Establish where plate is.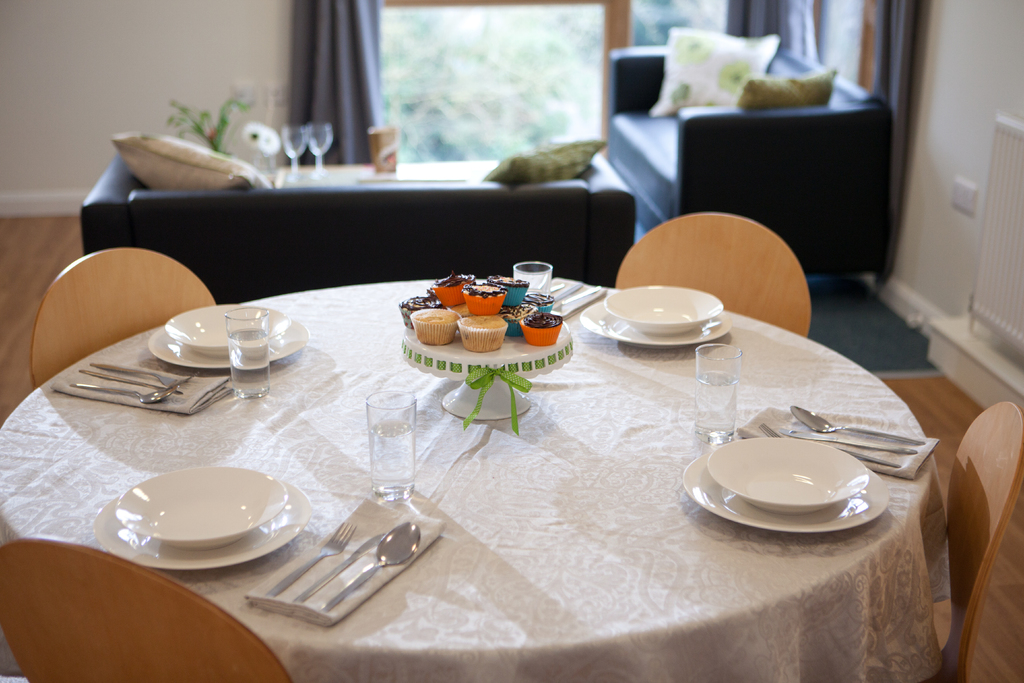
Established at rect(166, 308, 291, 358).
